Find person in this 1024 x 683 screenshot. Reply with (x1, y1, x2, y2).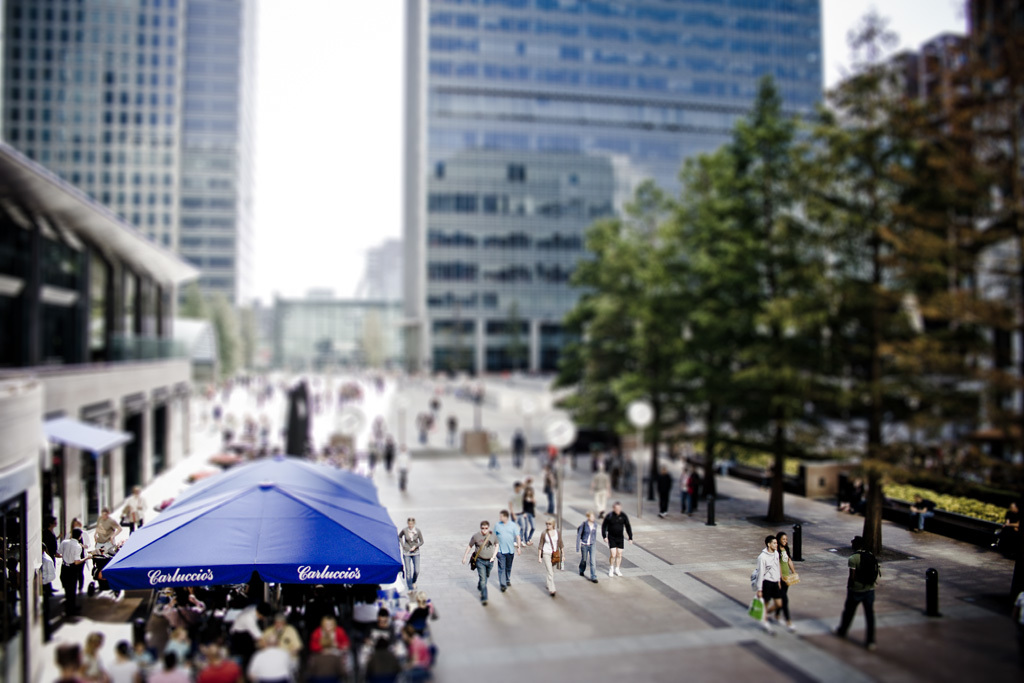
(652, 465, 674, 521).
